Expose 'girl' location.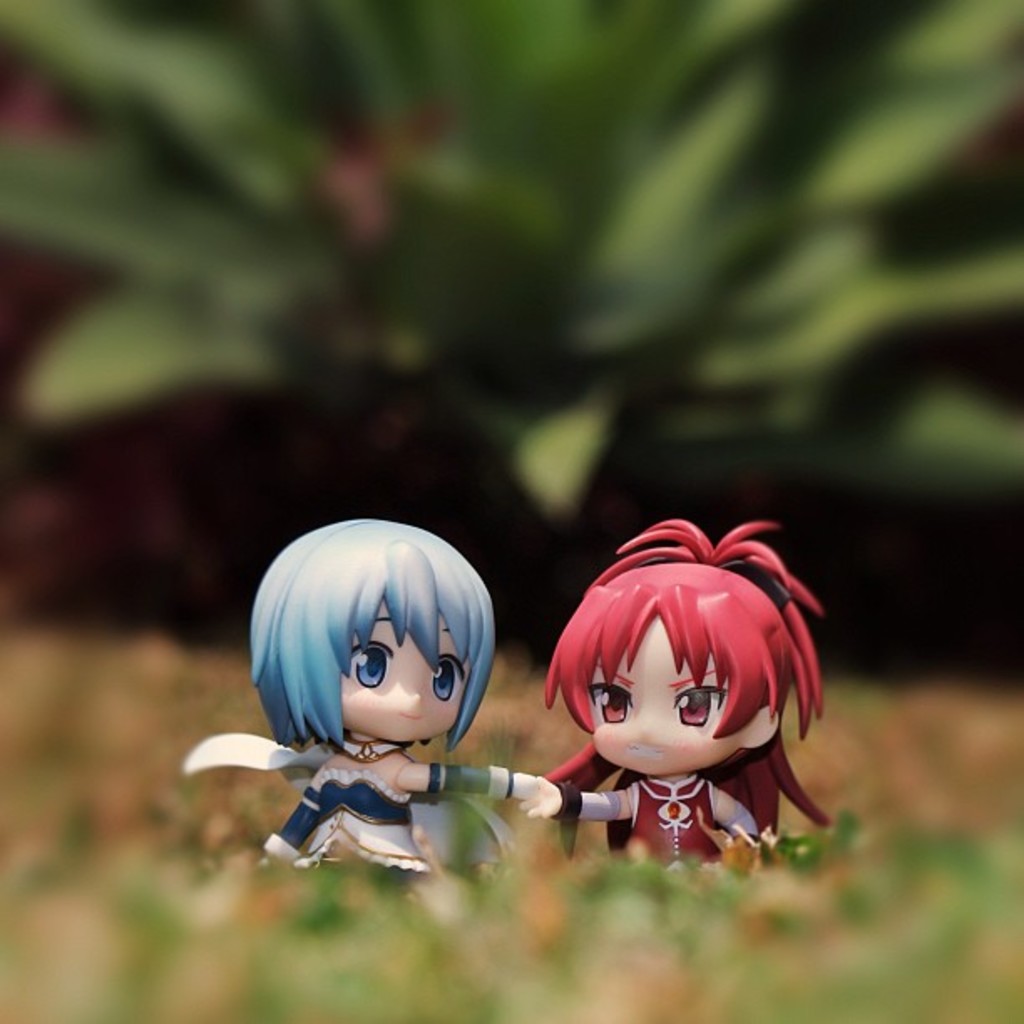
Exposed at detection(530, 515, 840, 877).
